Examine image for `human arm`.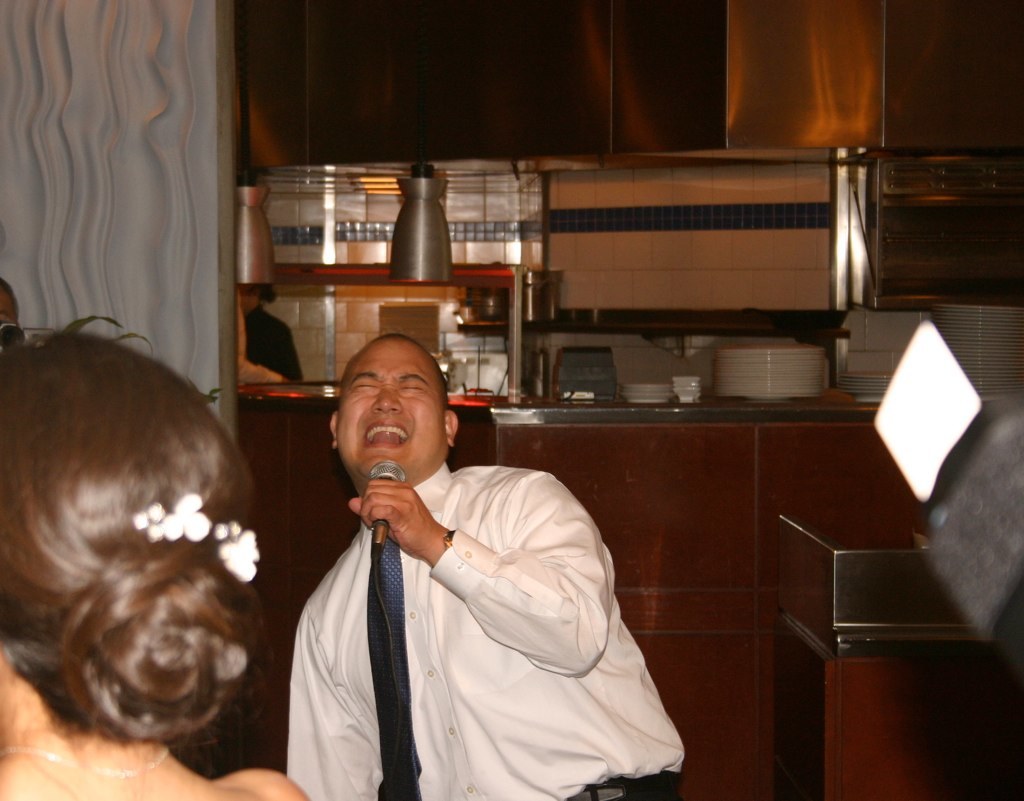
Examination result: (left=346, top=469, right=608, bottom=675).
